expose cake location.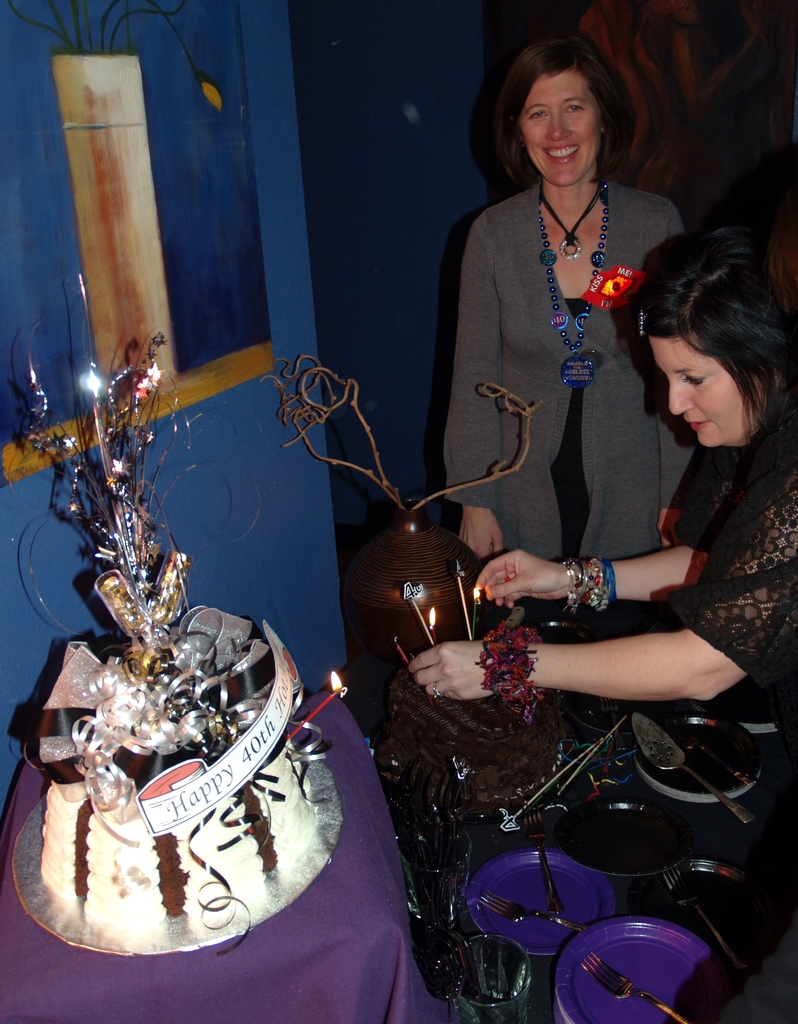
Exposed at (40, 783, 313, 947).
